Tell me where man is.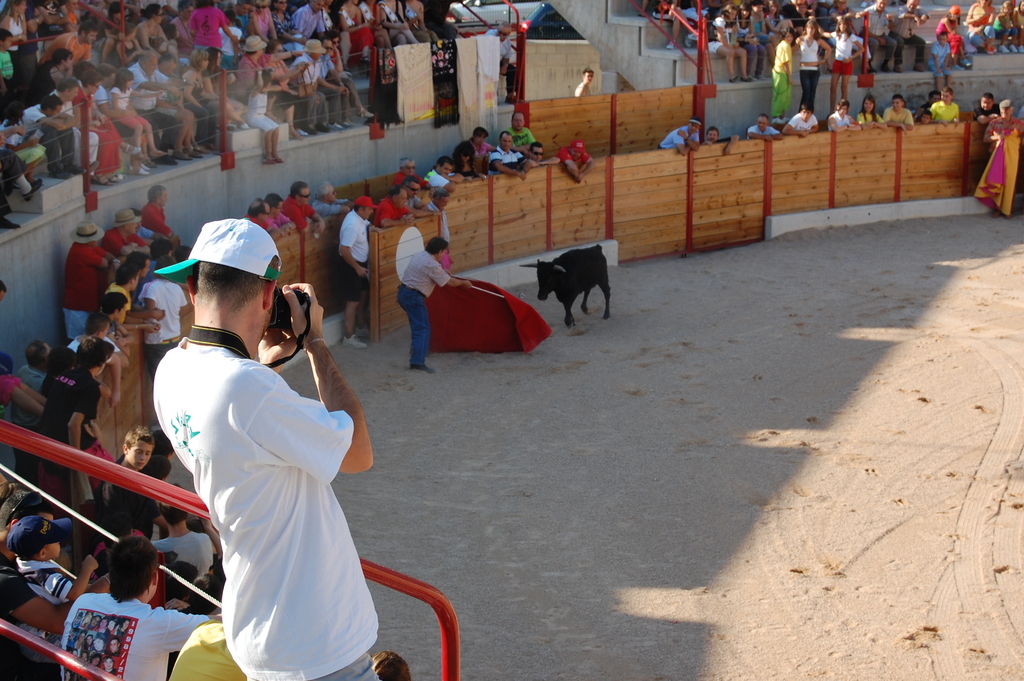
man is at <bbox>783, 106, 821, 140</bbox>.
